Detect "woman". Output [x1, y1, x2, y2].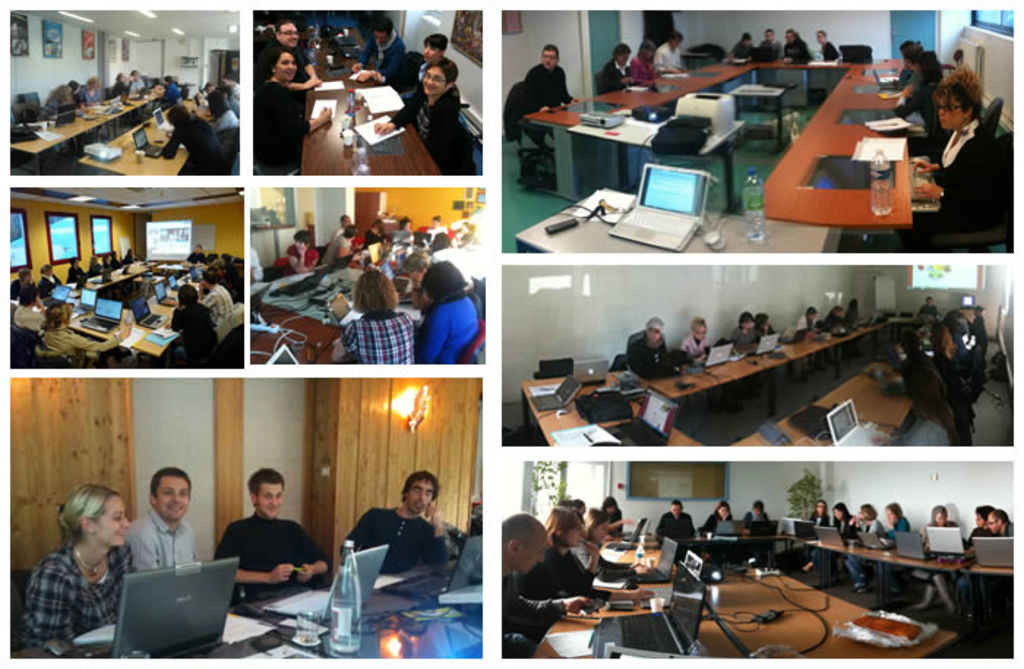
[626, 38, 666, 89].
